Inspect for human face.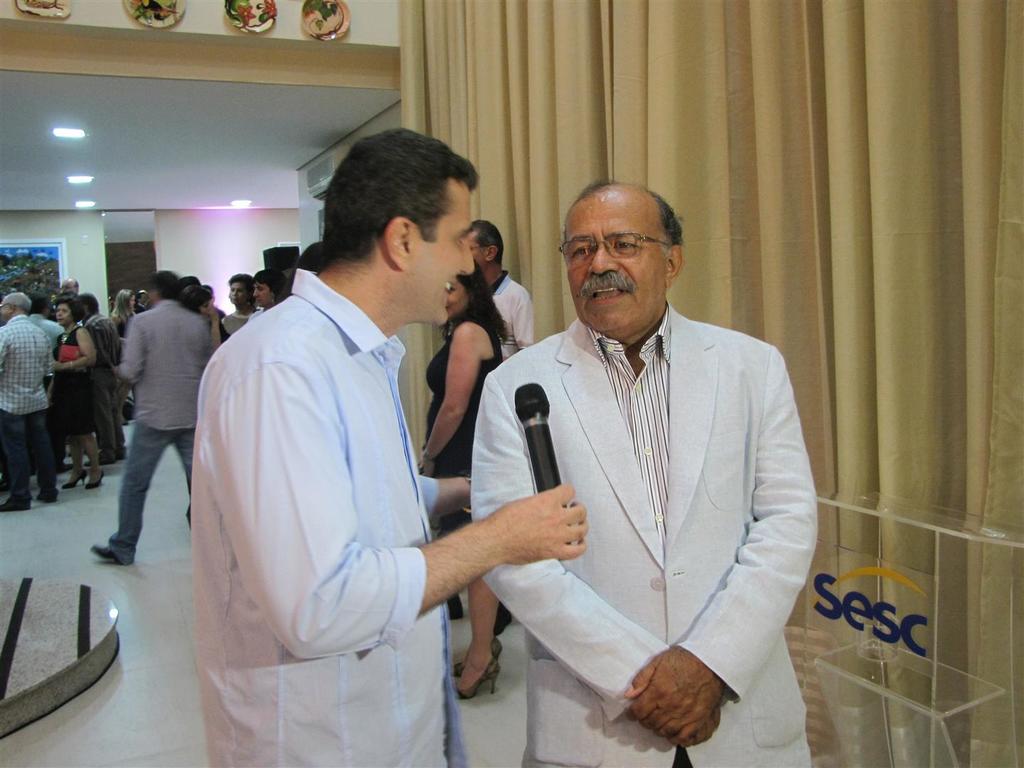
Inspection: locate(396, 181, 482, 318).
